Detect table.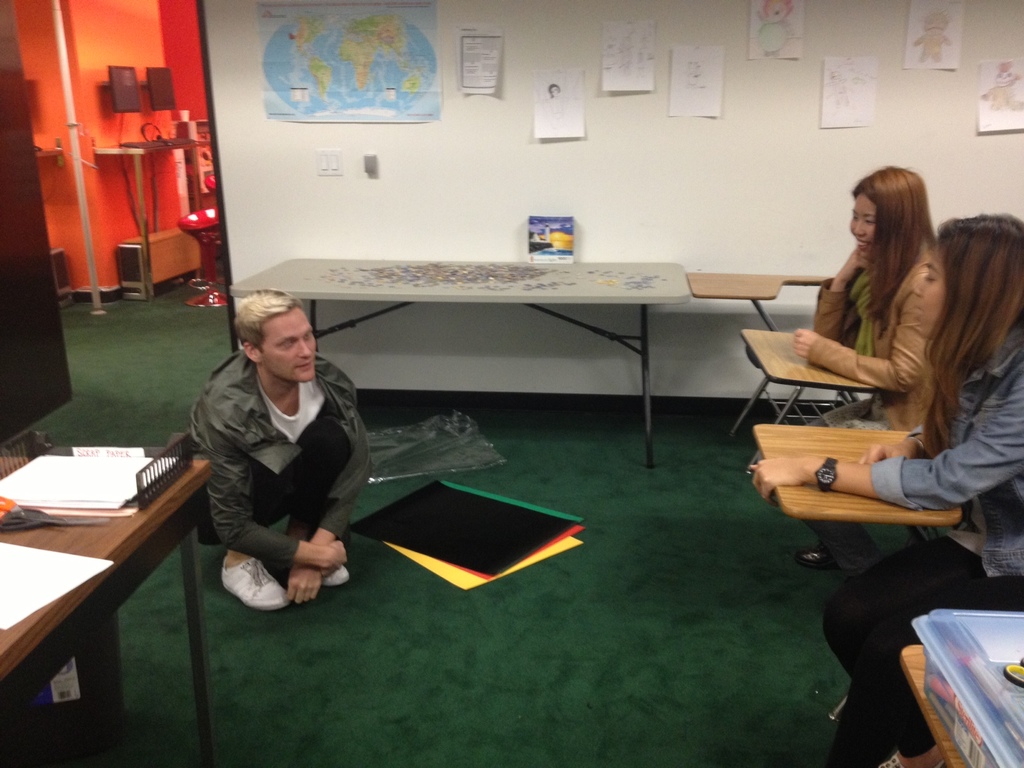
Detected at (0, 427, 216, 764).
